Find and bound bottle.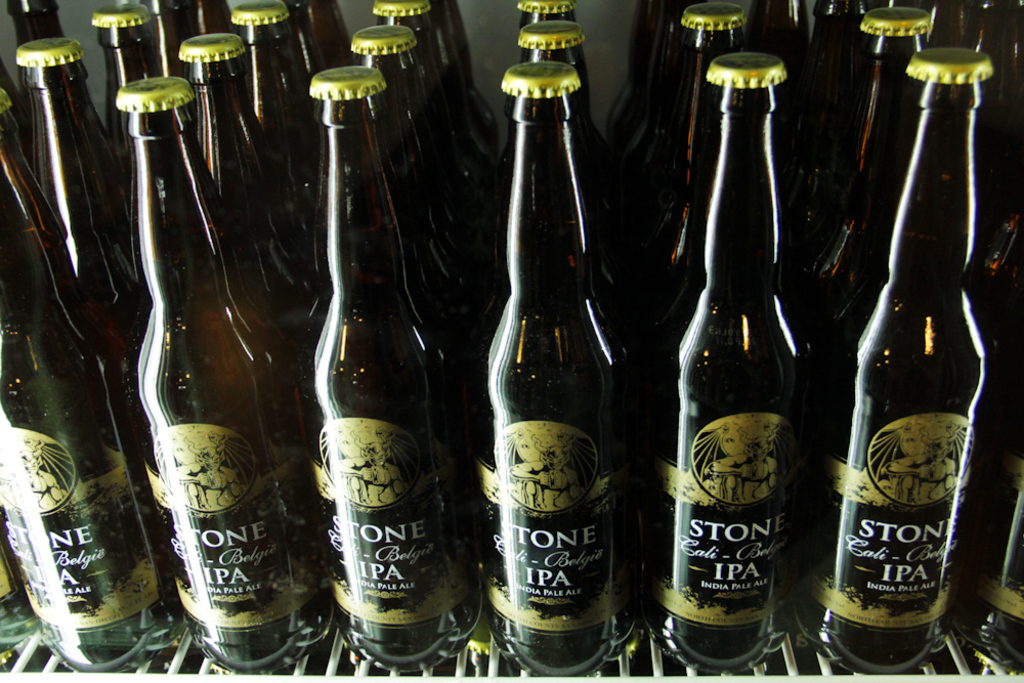
Bound: [512,0,575,25].
